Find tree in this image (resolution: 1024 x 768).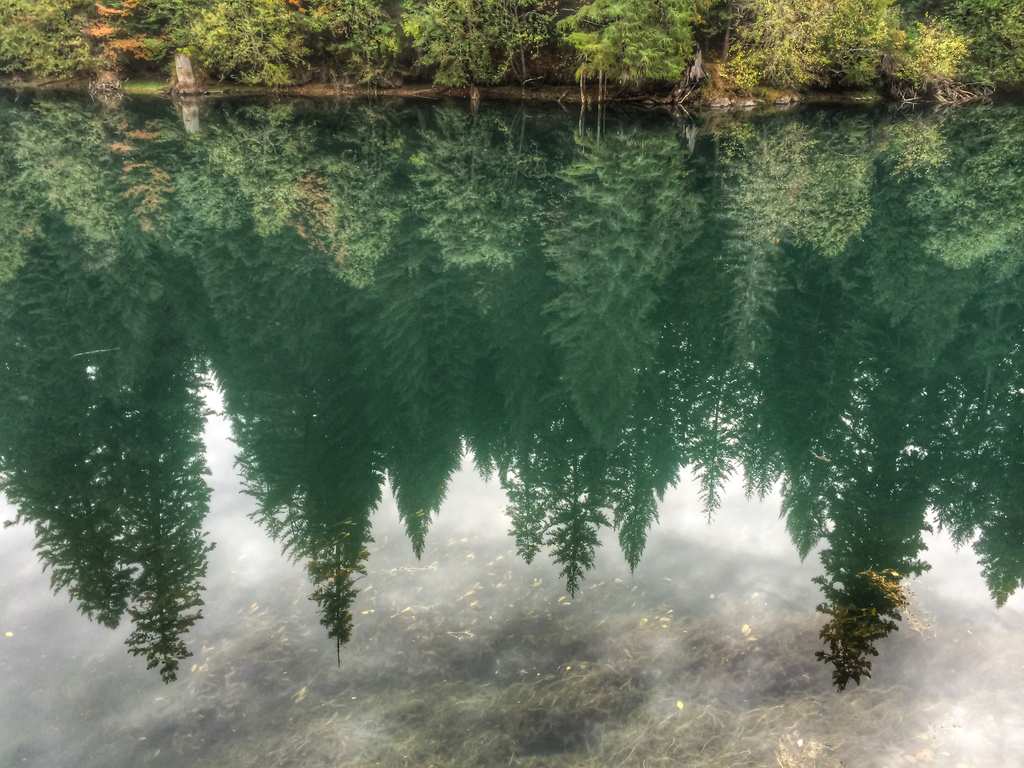
{"x1": 204, "y1": 0, "x2": 324, "y2": 92}.
